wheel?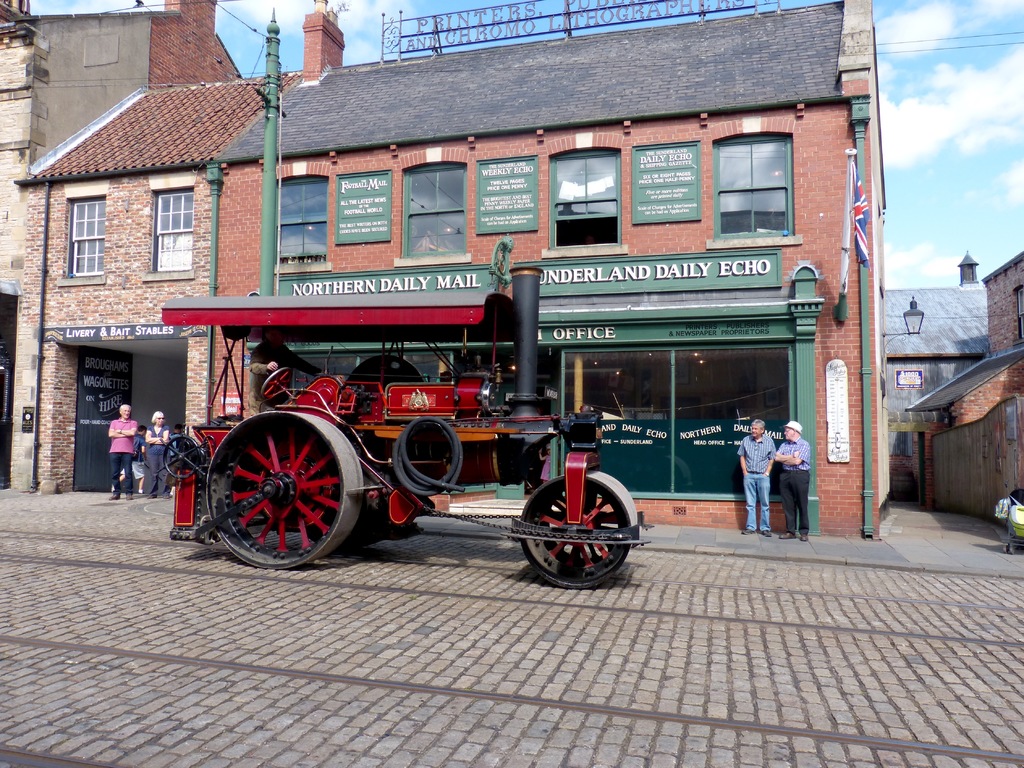
pyautogui.locateOnScreen(162, 434, 204, 479)
